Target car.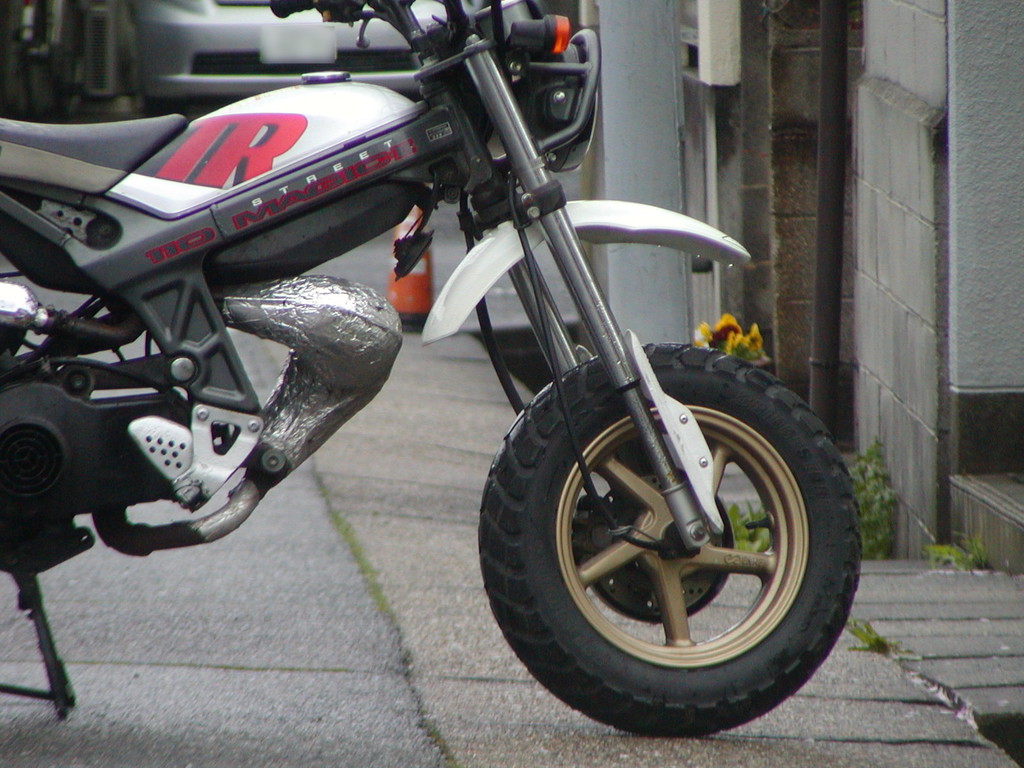
Target region: (58, 0, 487, 117).
